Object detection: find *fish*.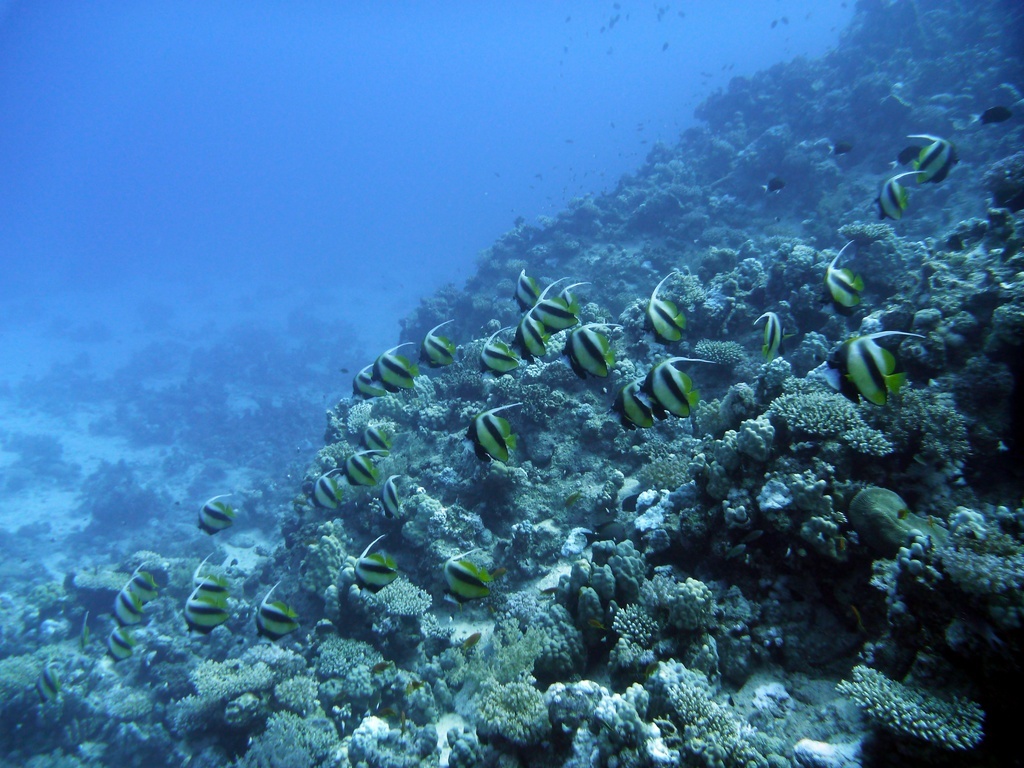
(left=762, top=175, right=783, bottom=198).
